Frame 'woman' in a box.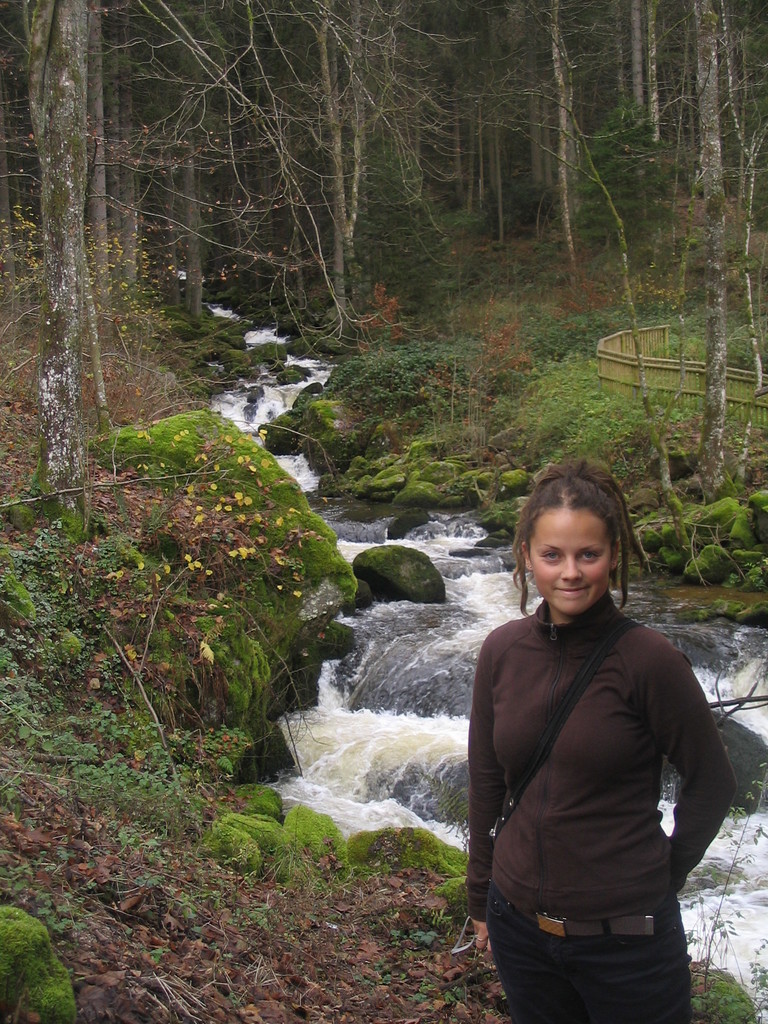
(x1=465, y1=445, x2=735, y2=1023).
